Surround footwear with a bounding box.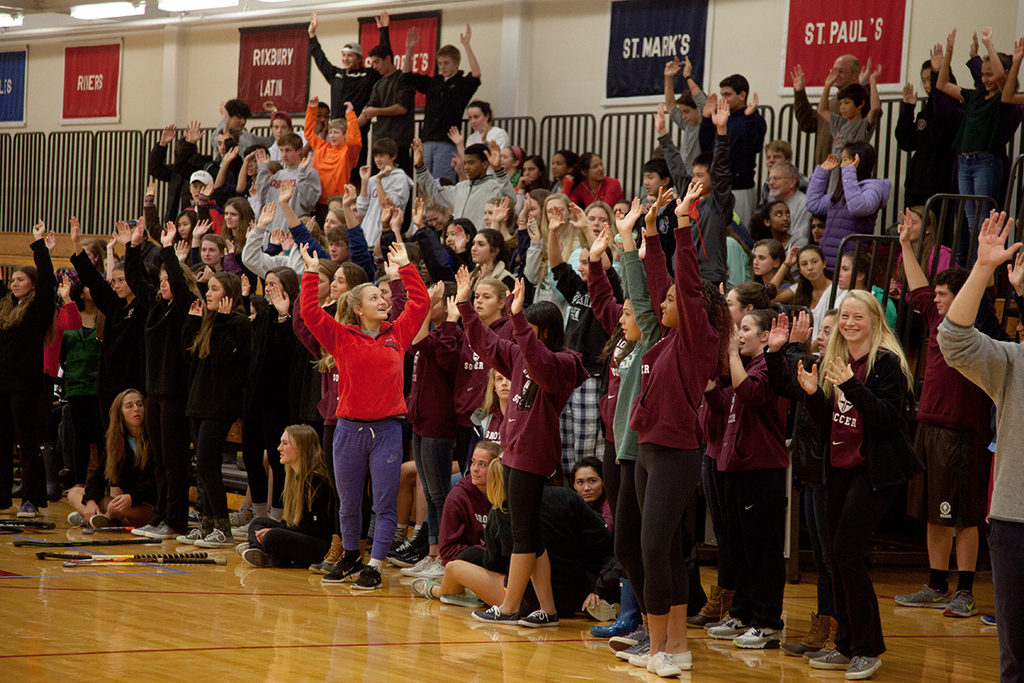
x1=129, y1=522, x2=152, y2=537.
